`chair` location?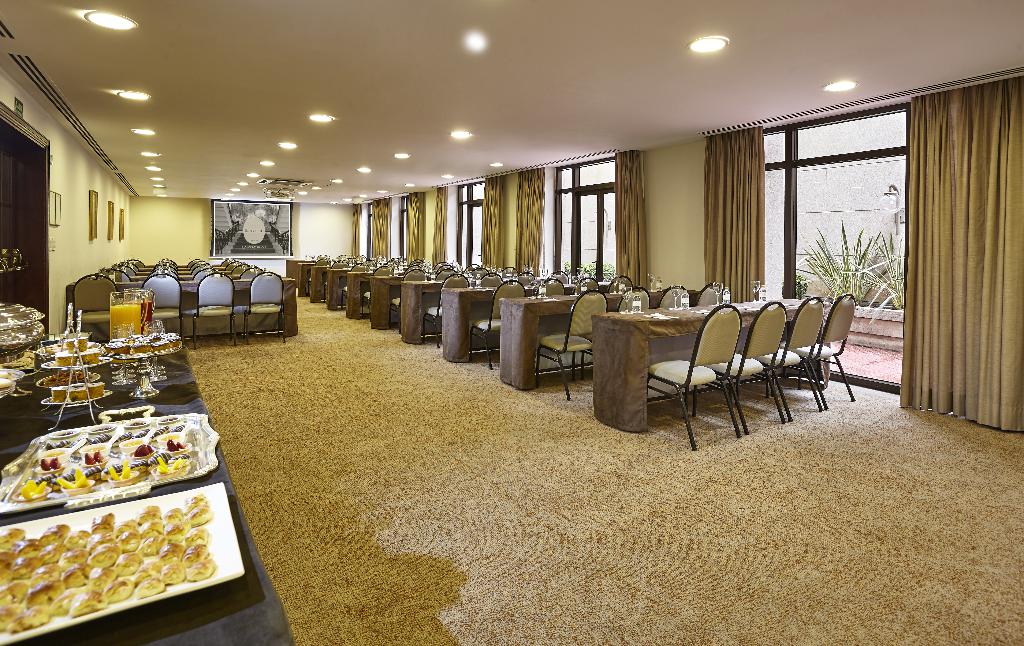
BBox(576, 272, 598, 291)
